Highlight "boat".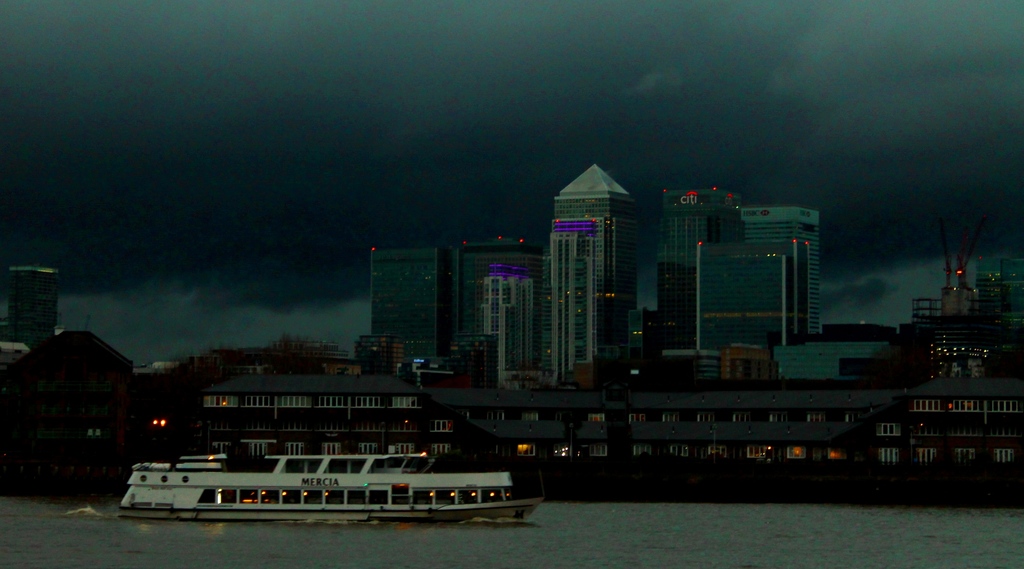
Highlighted region: 104:400:564:524.
